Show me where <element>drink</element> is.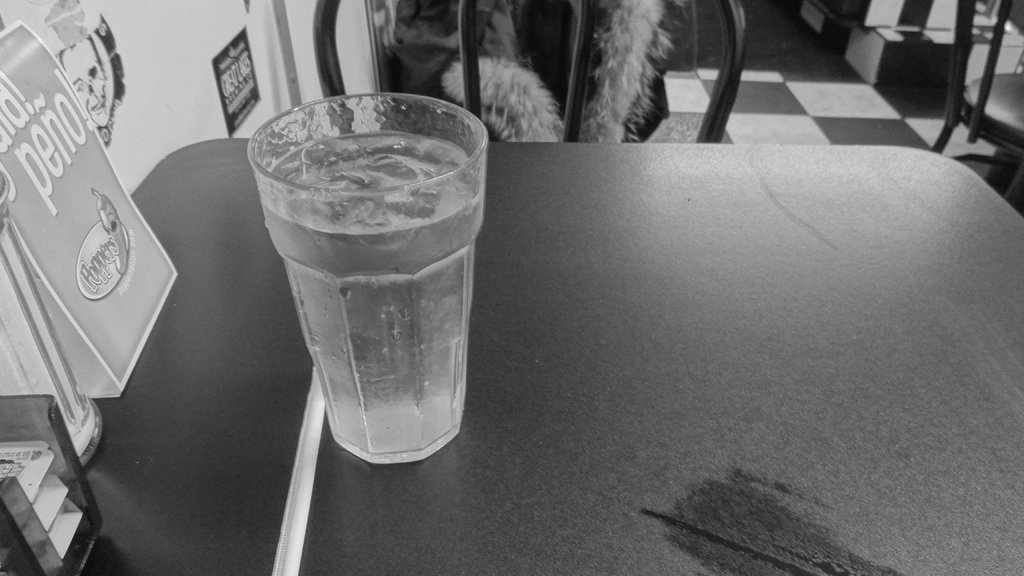
<element>drink</element> is at 259/132/483/463.
